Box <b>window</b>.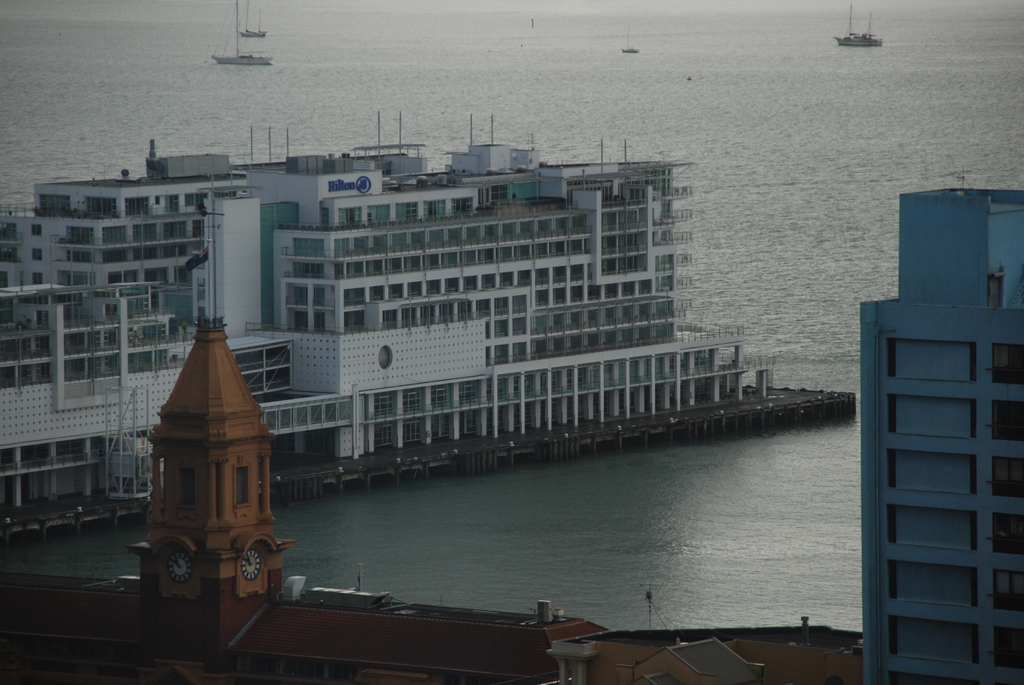
[left=29, top=224, right=42, bottom=235].
